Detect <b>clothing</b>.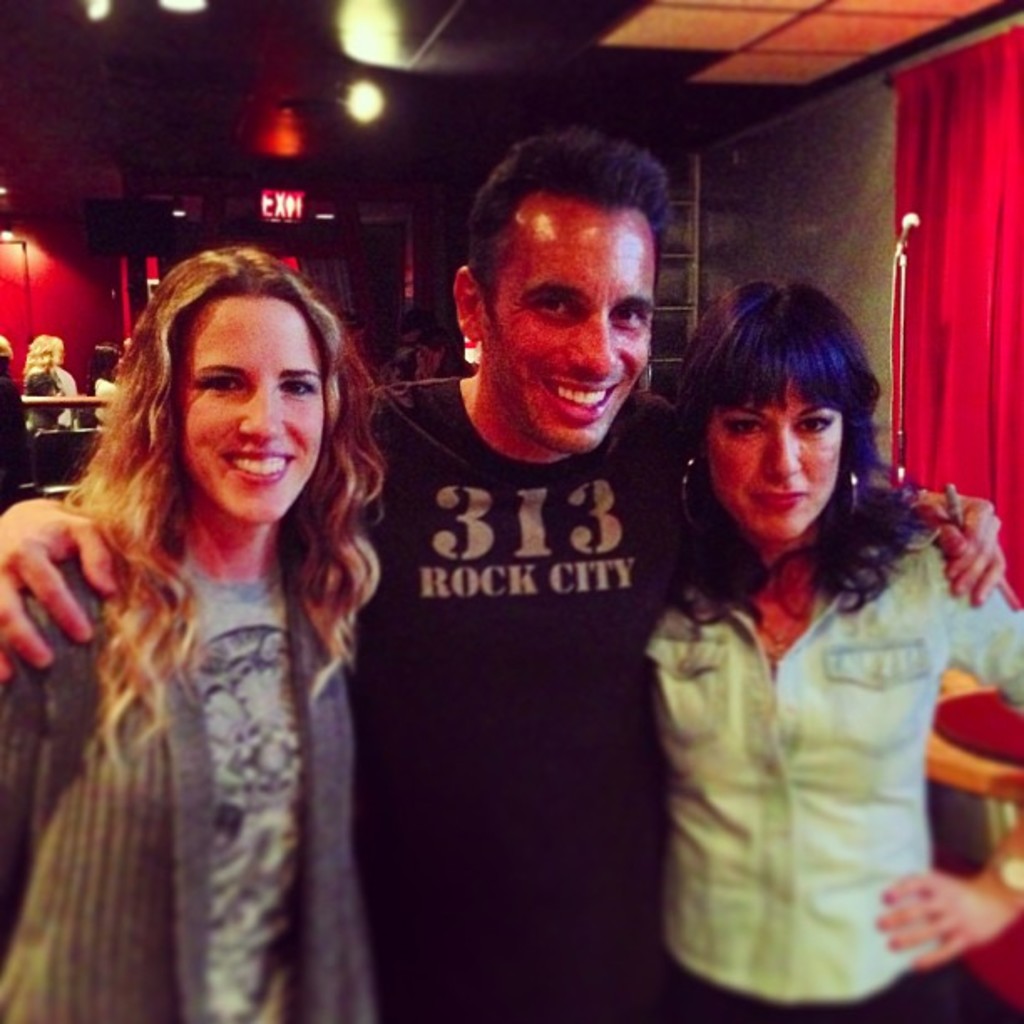
Detected at left=340, top=373, right=683, bottom=1022.
